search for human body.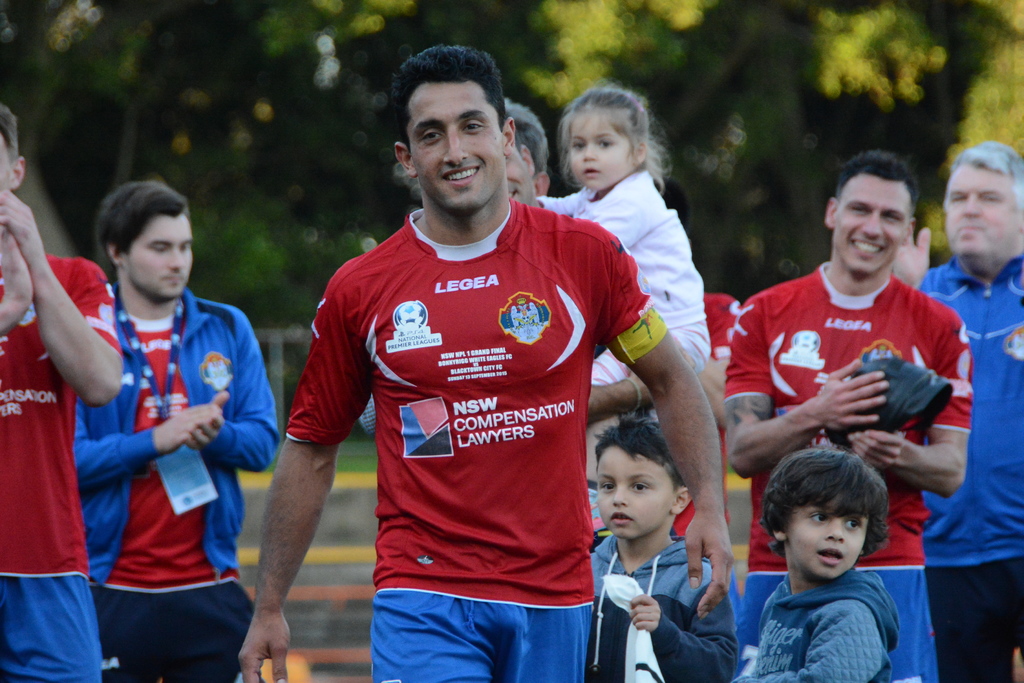
Found at (left=539, top=168, right=714, bottom=541).
